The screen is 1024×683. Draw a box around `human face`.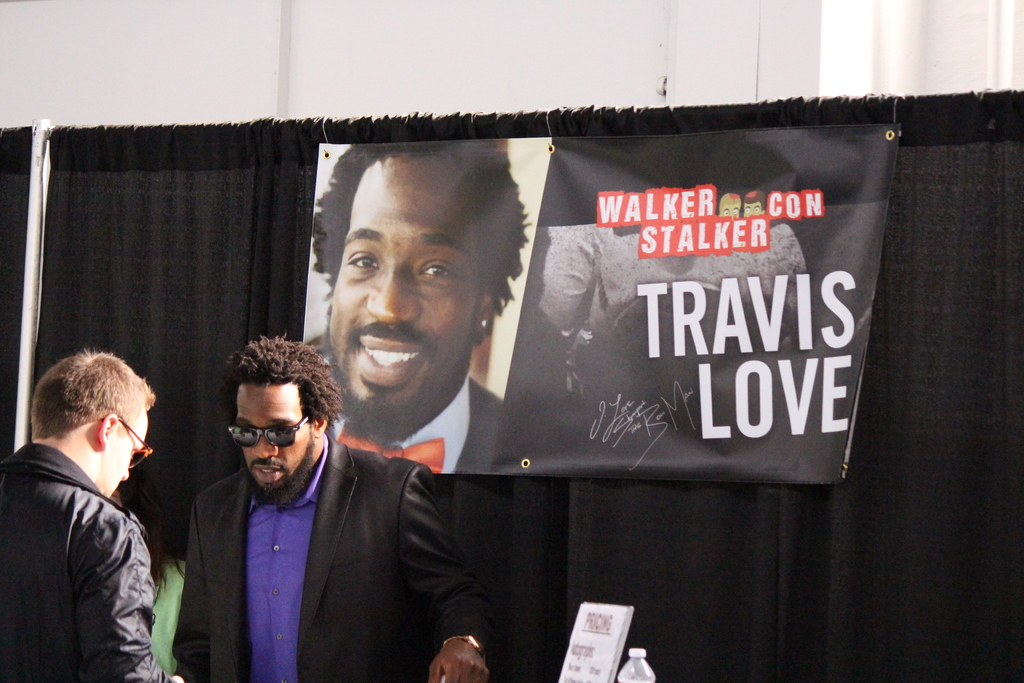
bbox=[323, 152, 479, 445].
